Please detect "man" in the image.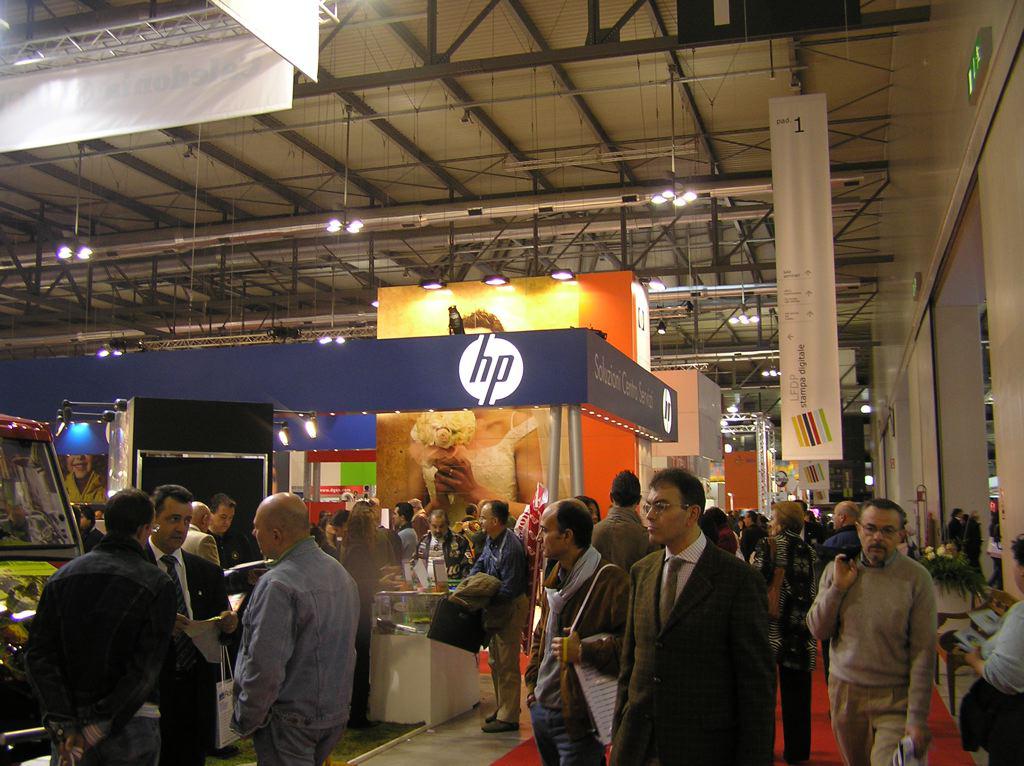
x1=827, y1=500, x2=861, y2=551.
